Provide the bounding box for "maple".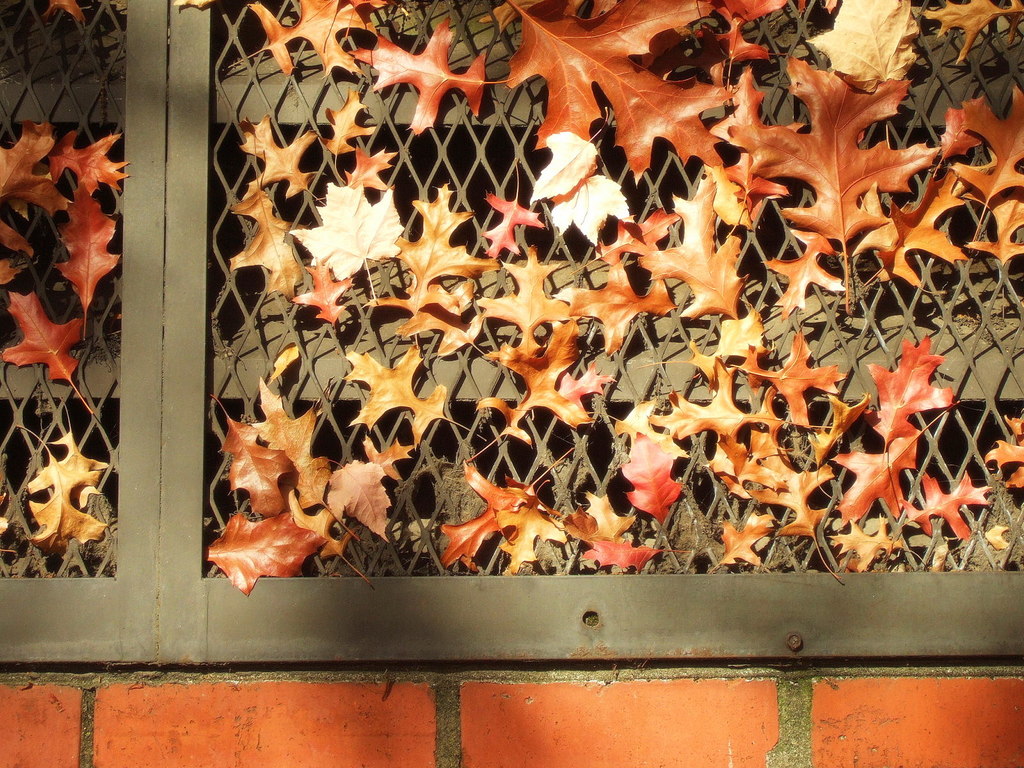
1 490 10 538.
